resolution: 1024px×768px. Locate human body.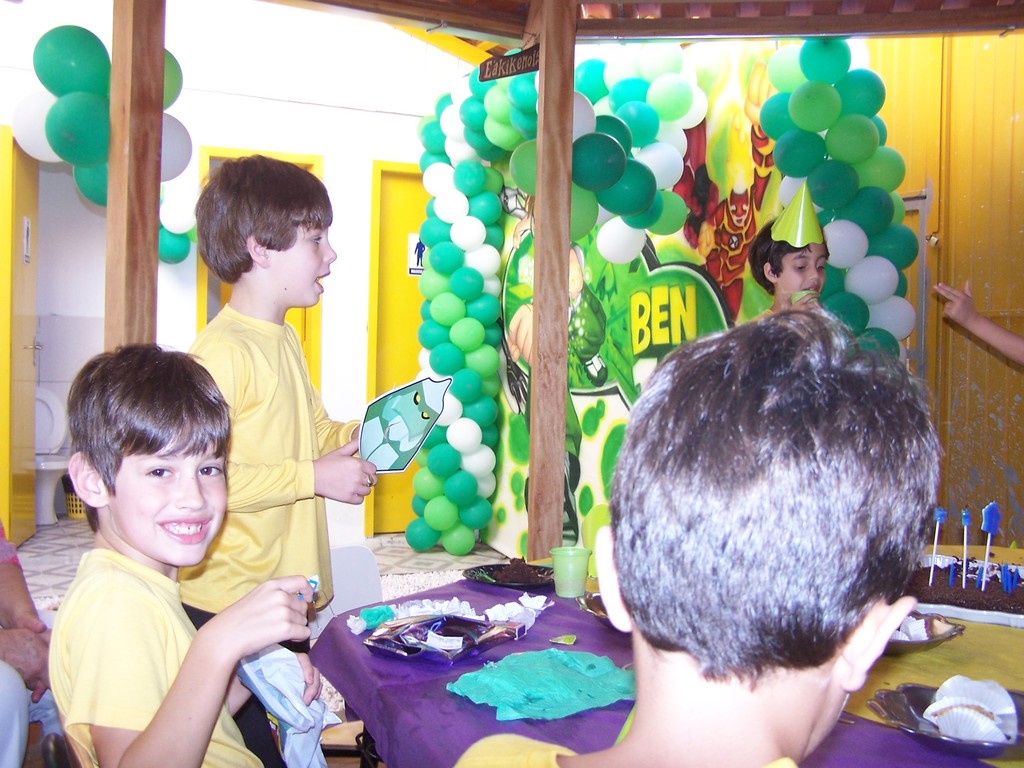
<box>22,345,280,763</box>.
